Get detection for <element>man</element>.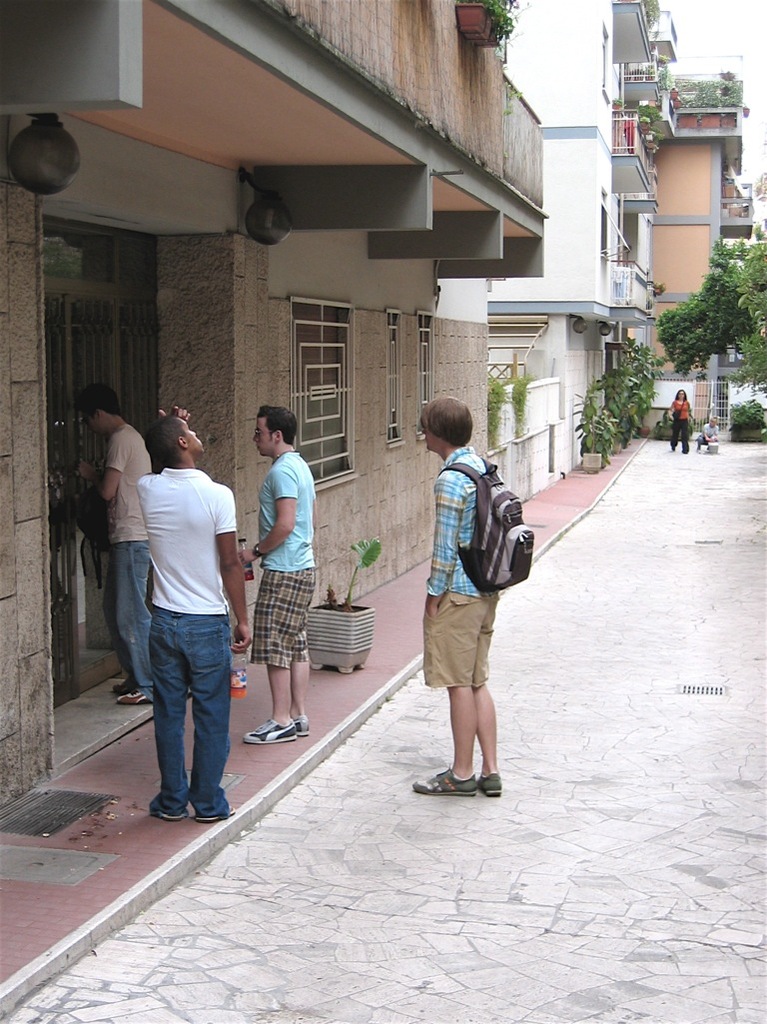
Detection: BBox(401, 371, 534, 808).
